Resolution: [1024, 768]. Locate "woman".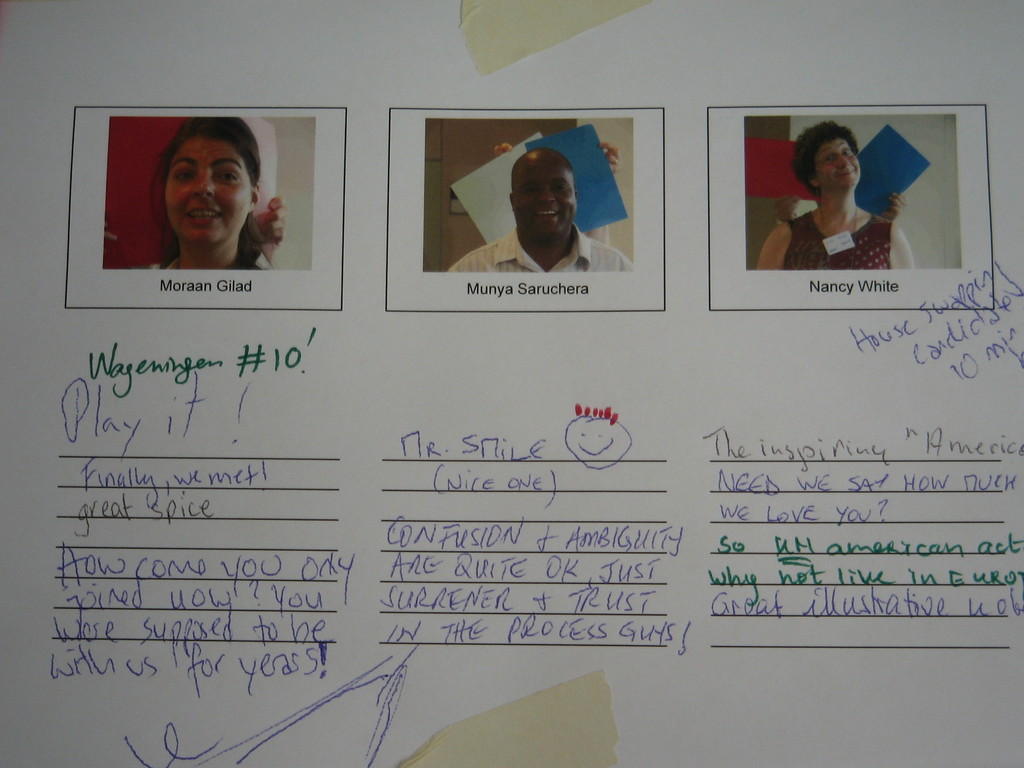
762 114 909 273.
